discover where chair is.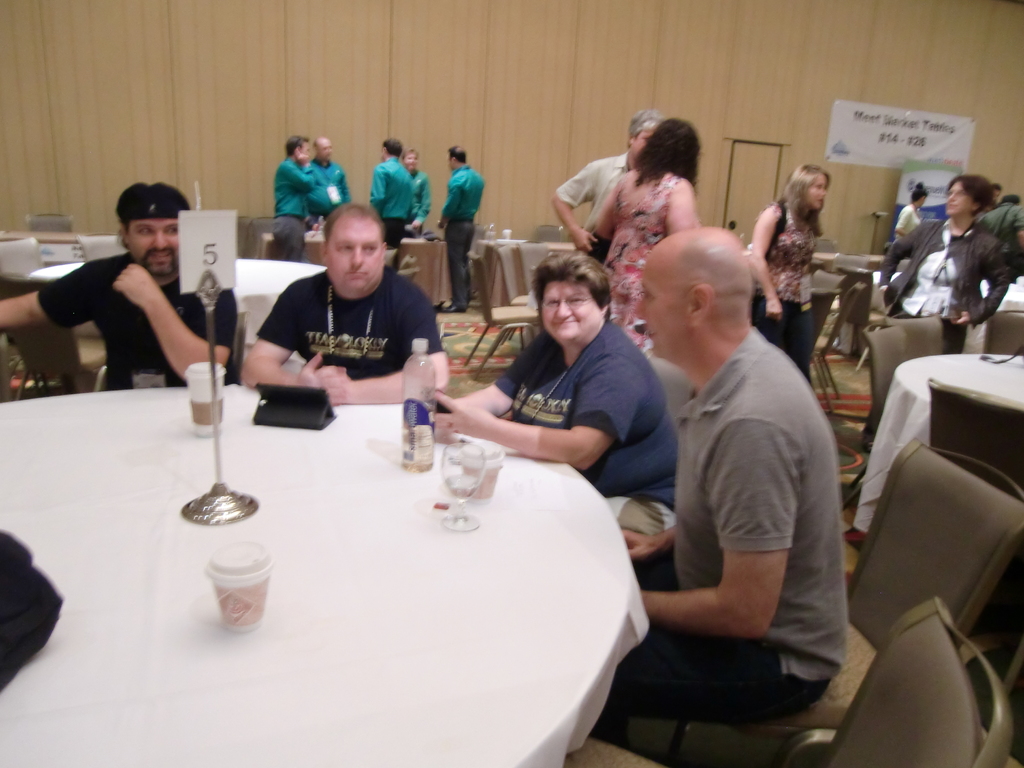
Discovered at <region>80, 233, 124, 265</region>.
